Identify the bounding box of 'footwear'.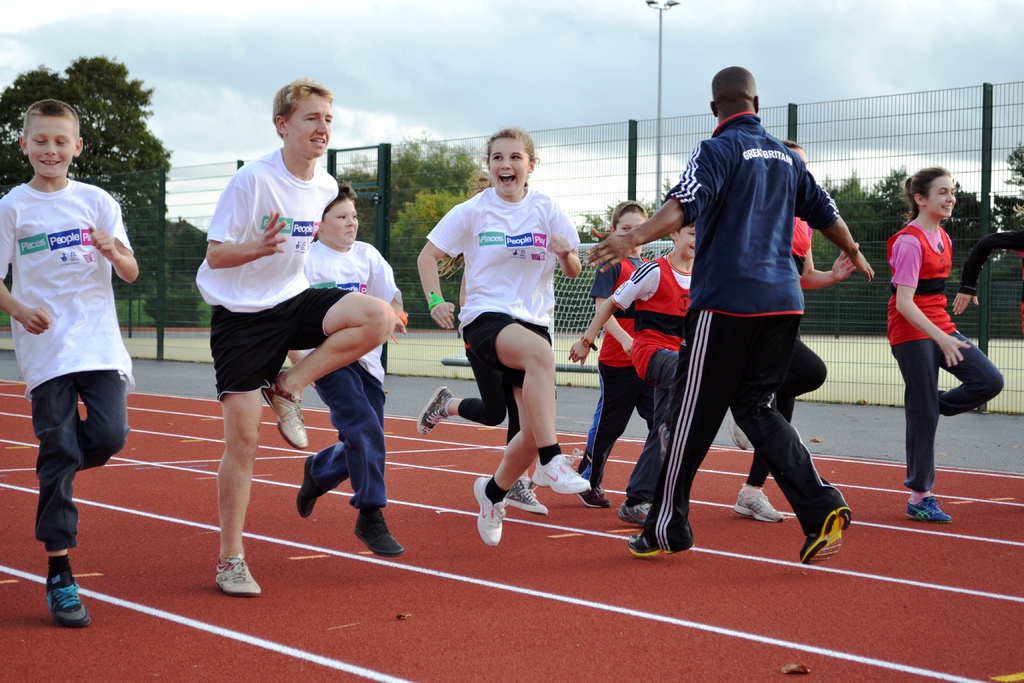
<region>725, 418, 750, 451</region>.
